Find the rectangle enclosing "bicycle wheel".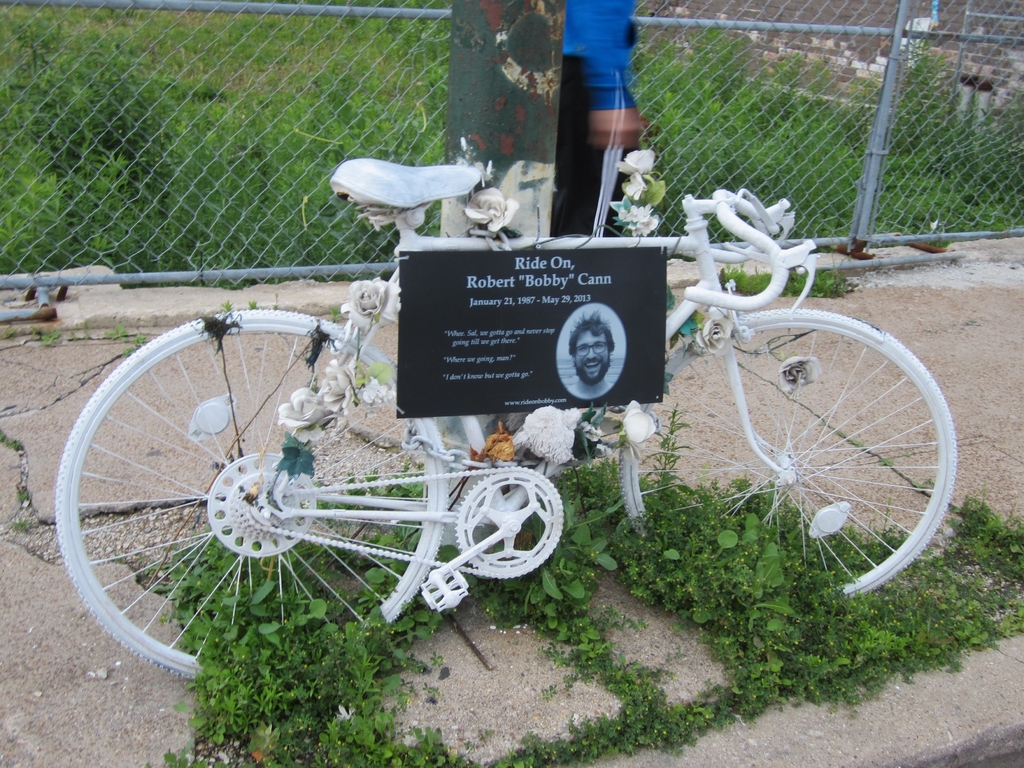
(612, 308, 958, 606).
